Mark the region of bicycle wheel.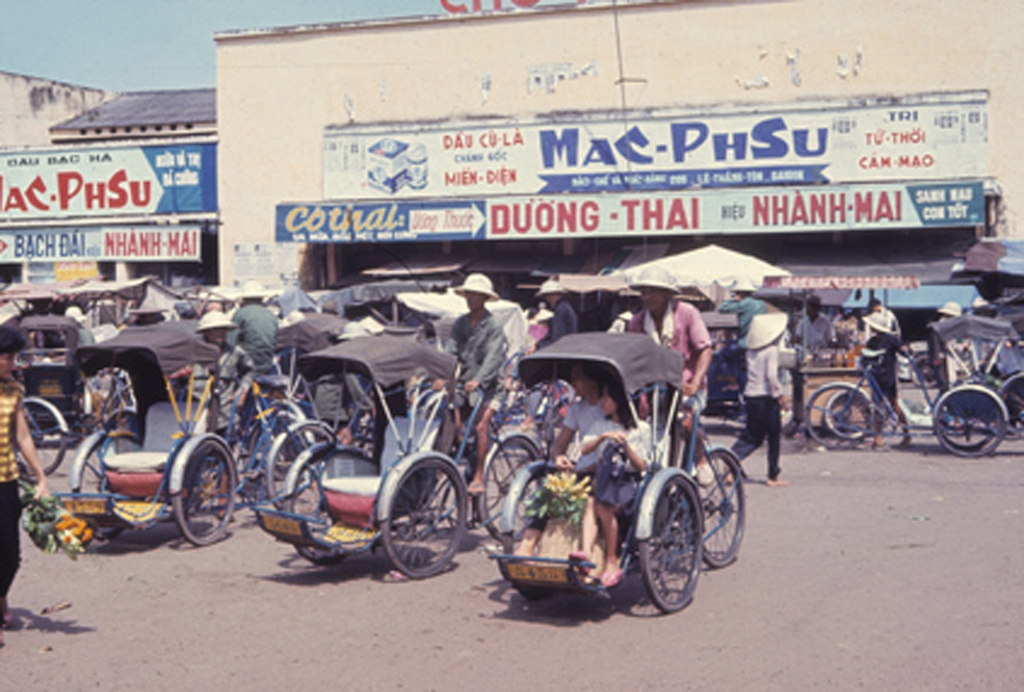
Region: [824,389,877,437].
